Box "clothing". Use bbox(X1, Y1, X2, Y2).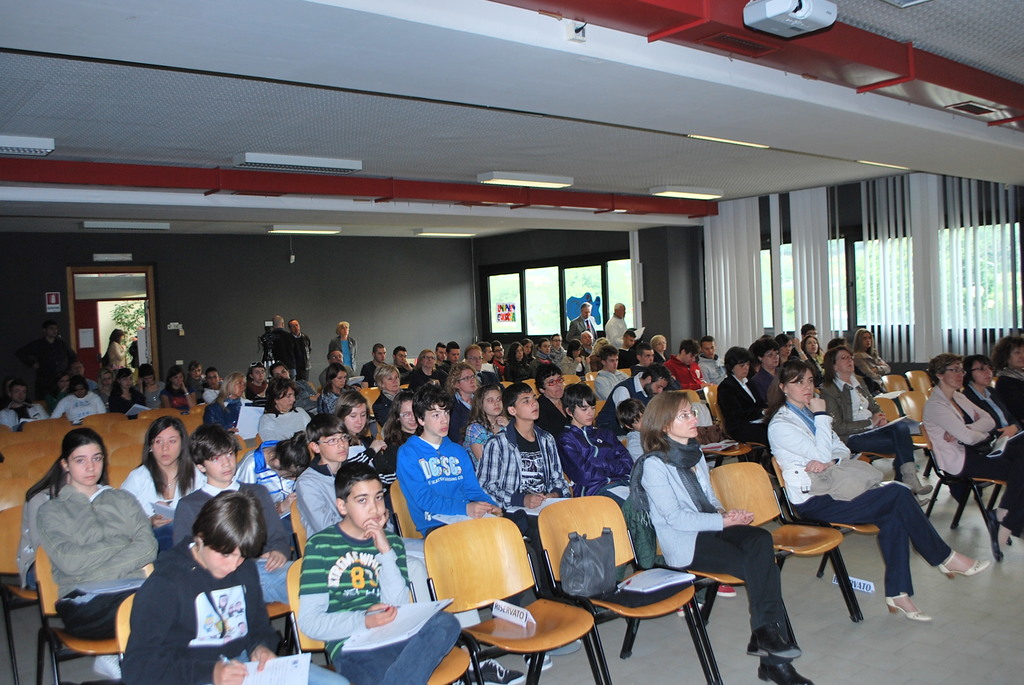
bbox(560, 423, 644, 494).
